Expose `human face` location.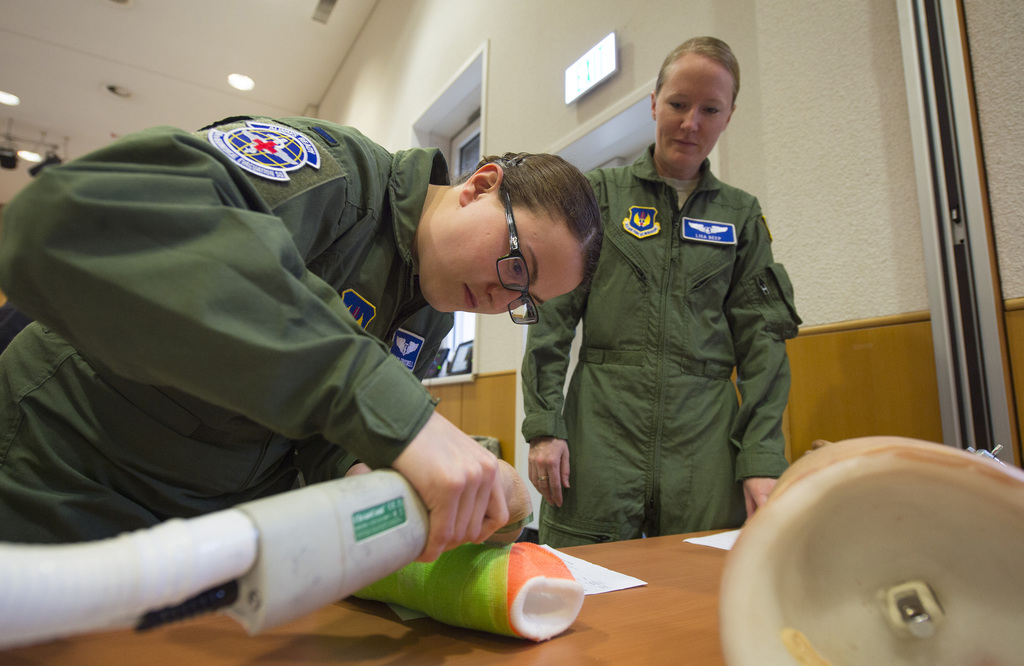
Exposed at bbox(419, 193, 584, 316).
